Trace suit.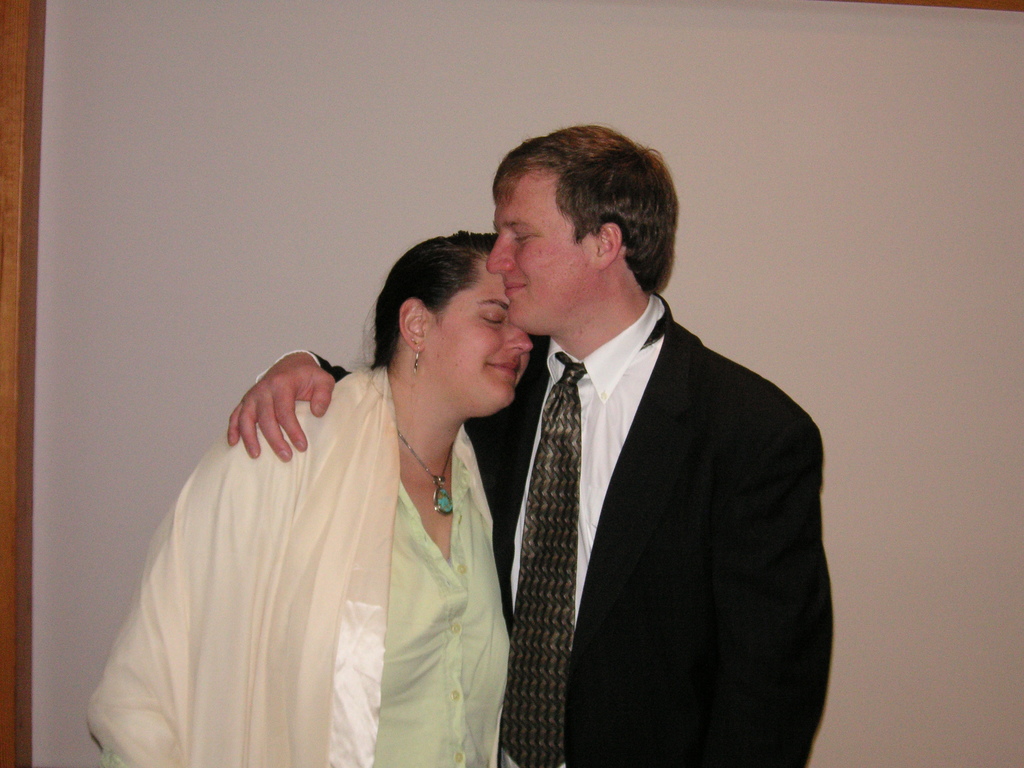
Traced to (277,143,730,767).
